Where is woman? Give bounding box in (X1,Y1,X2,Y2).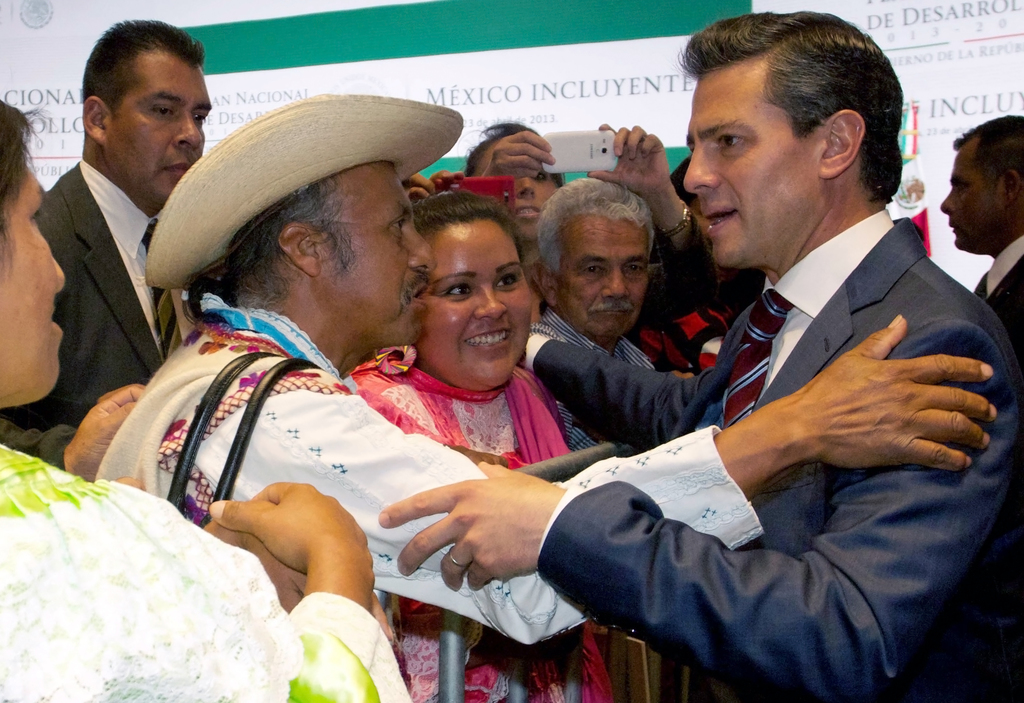
(458,130,746,319).
